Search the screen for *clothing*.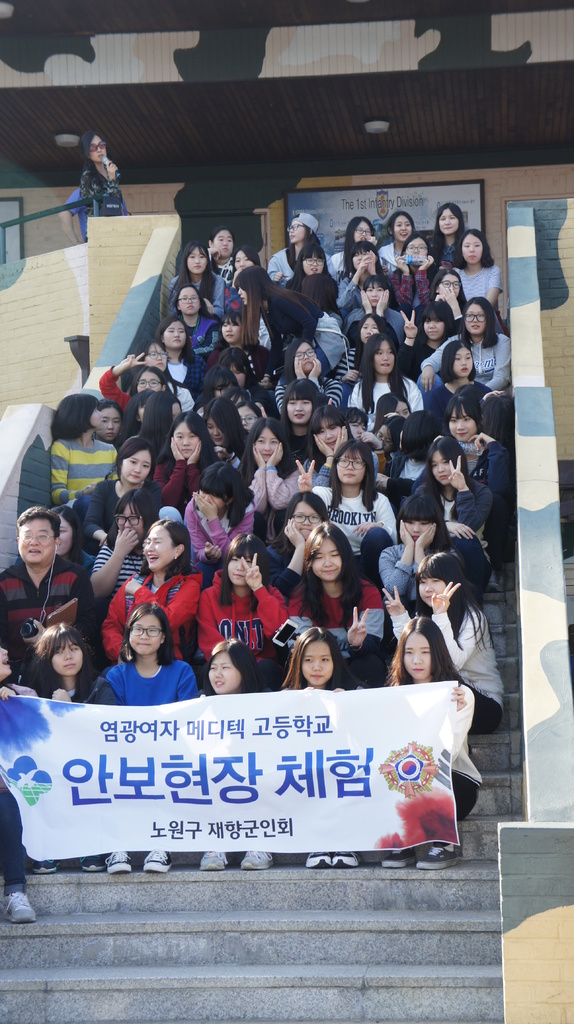
Found at <box>82,168,127,226</box>.
